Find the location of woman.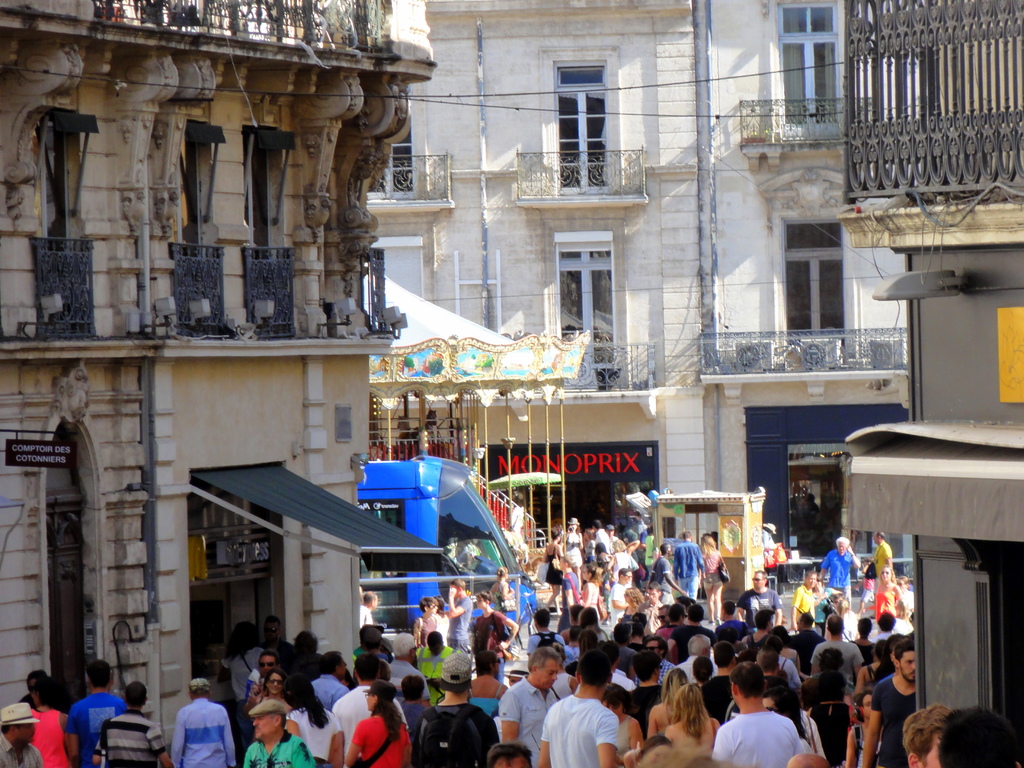
Location: 604:679:644:751.
